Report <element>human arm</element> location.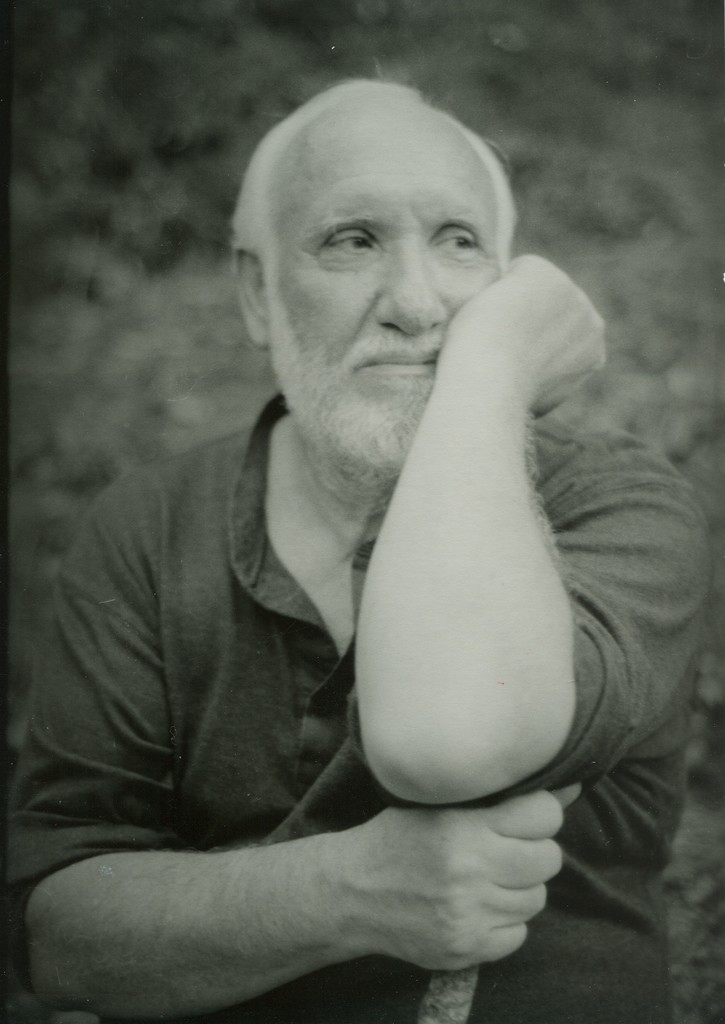
Report: detection(0, 465, 584, 1023).
